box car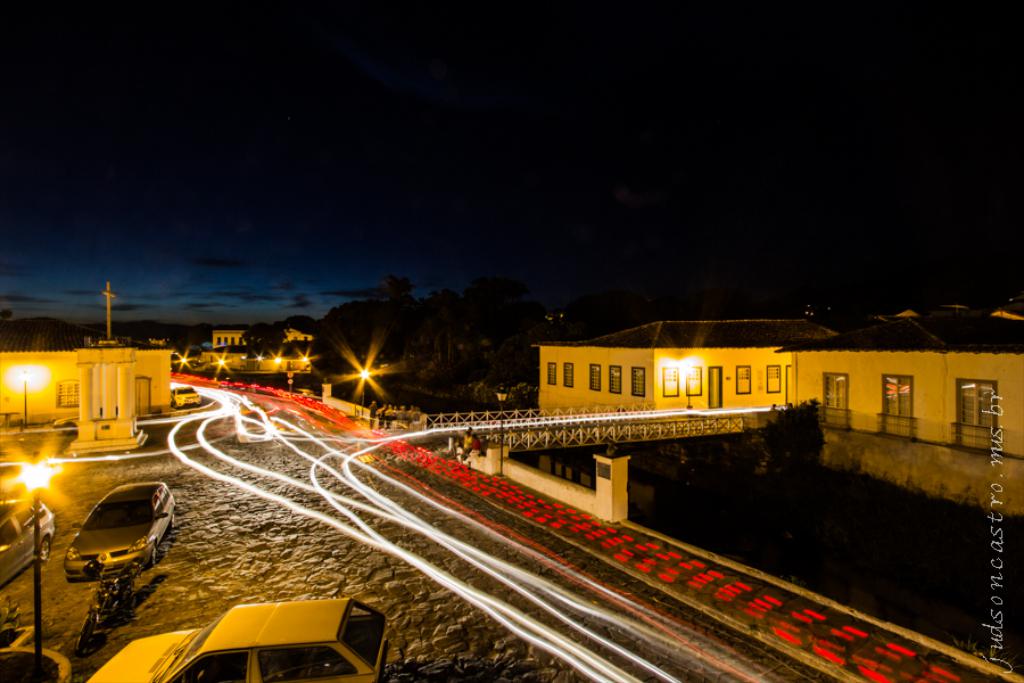
171, 381, 201, 404
